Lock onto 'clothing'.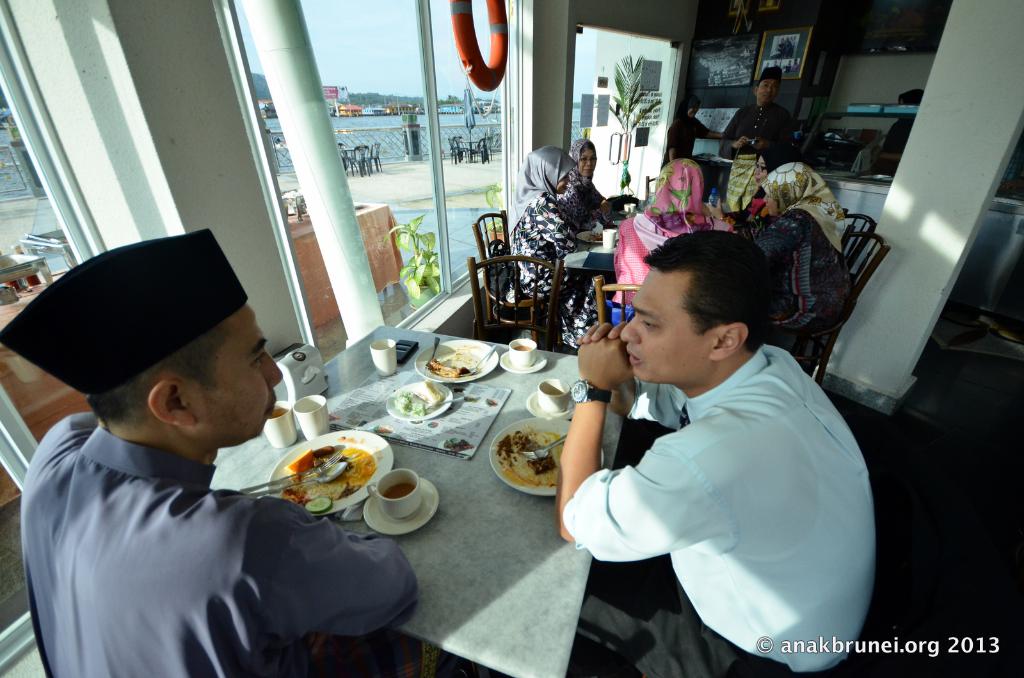
Locked: pyautogui.locateOnScreen(717, 97, 792, 214).
